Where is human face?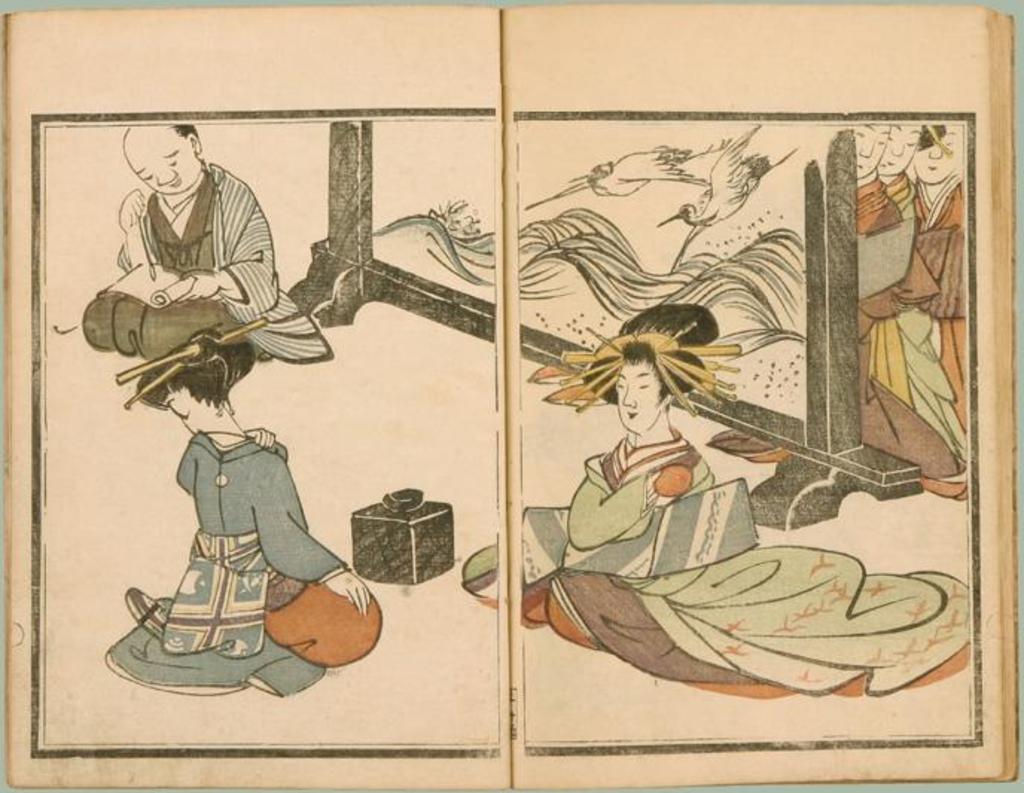
[x1=917, y1=129, x2=957, y2=180].
